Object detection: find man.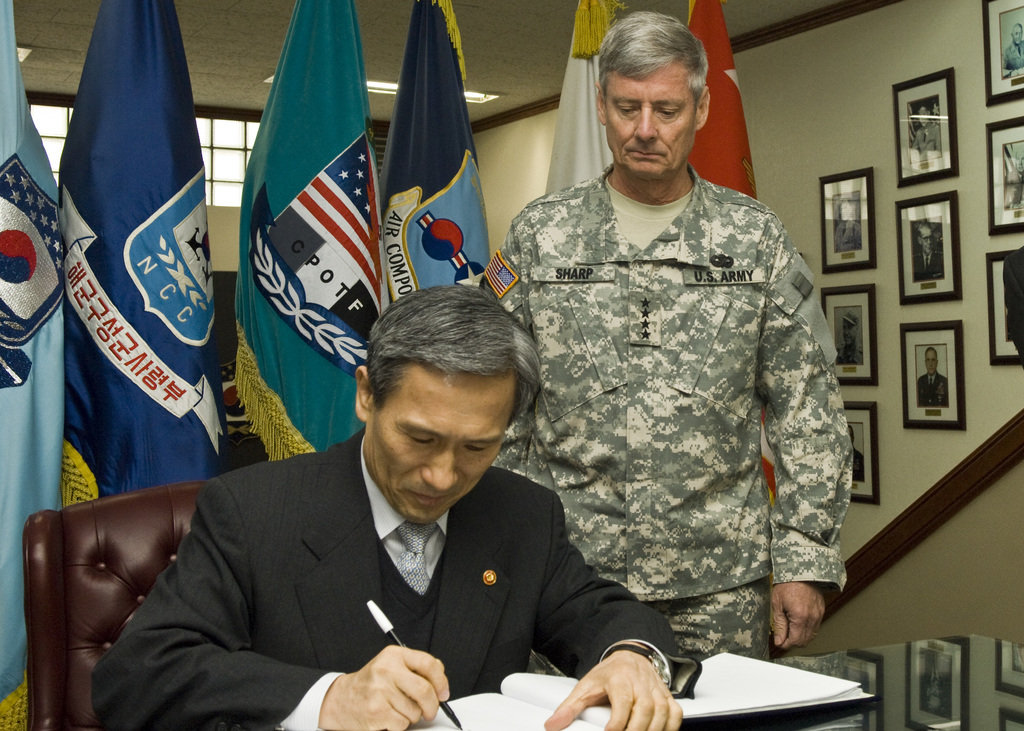
box=[91, 278, 741, 724].
